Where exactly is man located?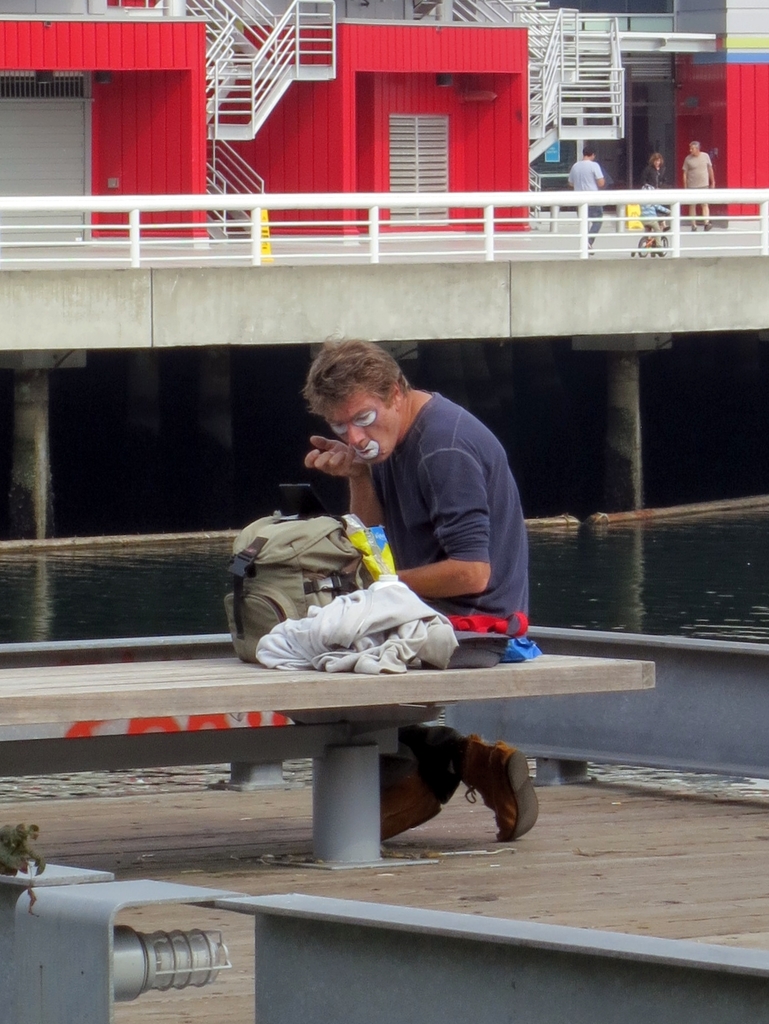
Its bounding box is [x1=679, y1=140, x2=717, y2=228].
